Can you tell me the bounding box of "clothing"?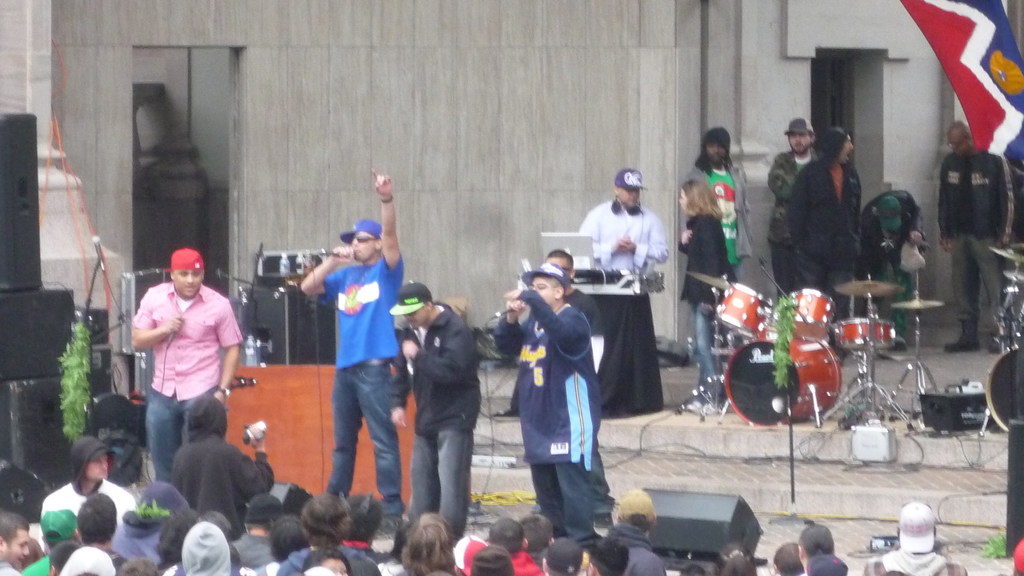
locate(397, 303, 483, 538).
